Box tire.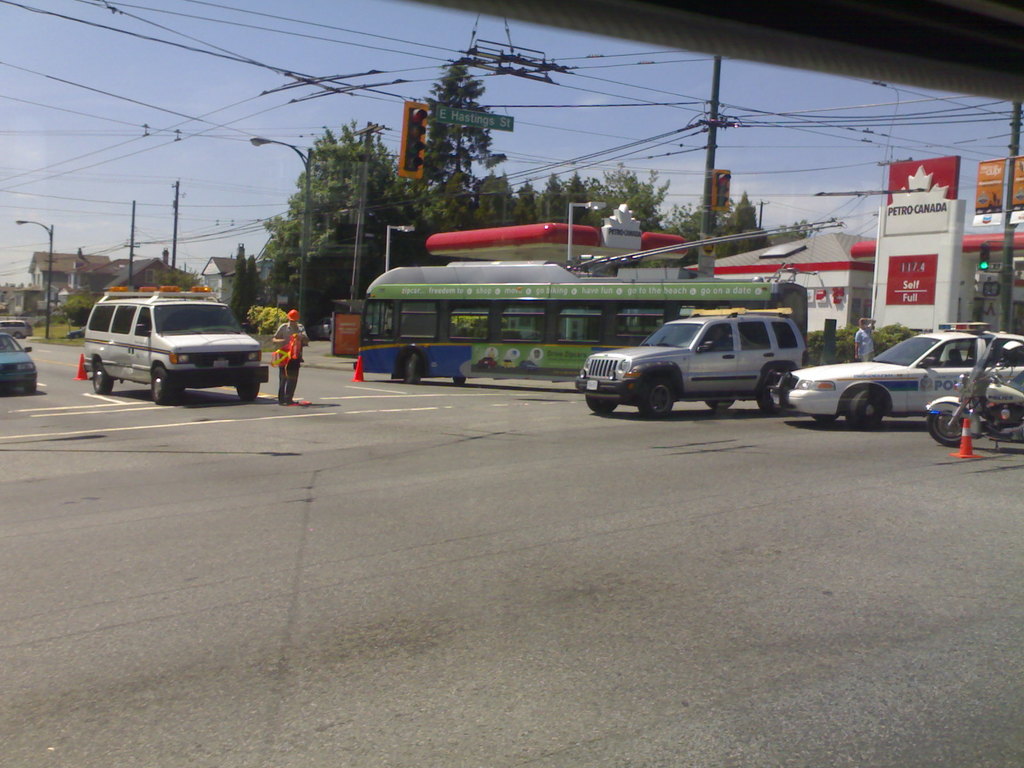
812,400,842,424.
